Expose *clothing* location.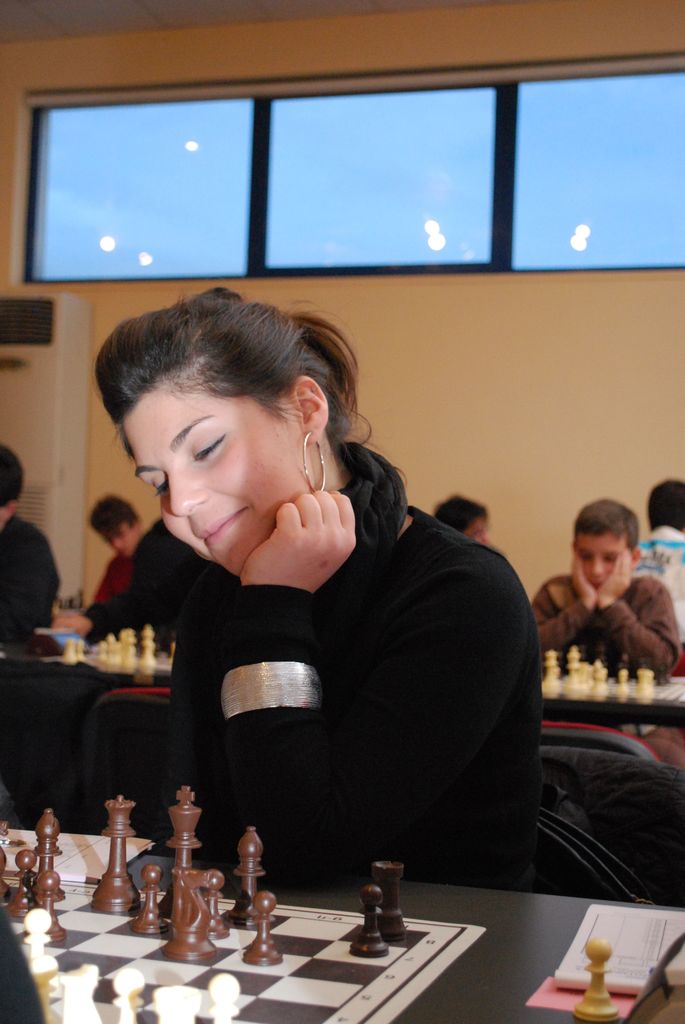
Exposed at [x1=80, y1=536, x2=168, y2=621].
